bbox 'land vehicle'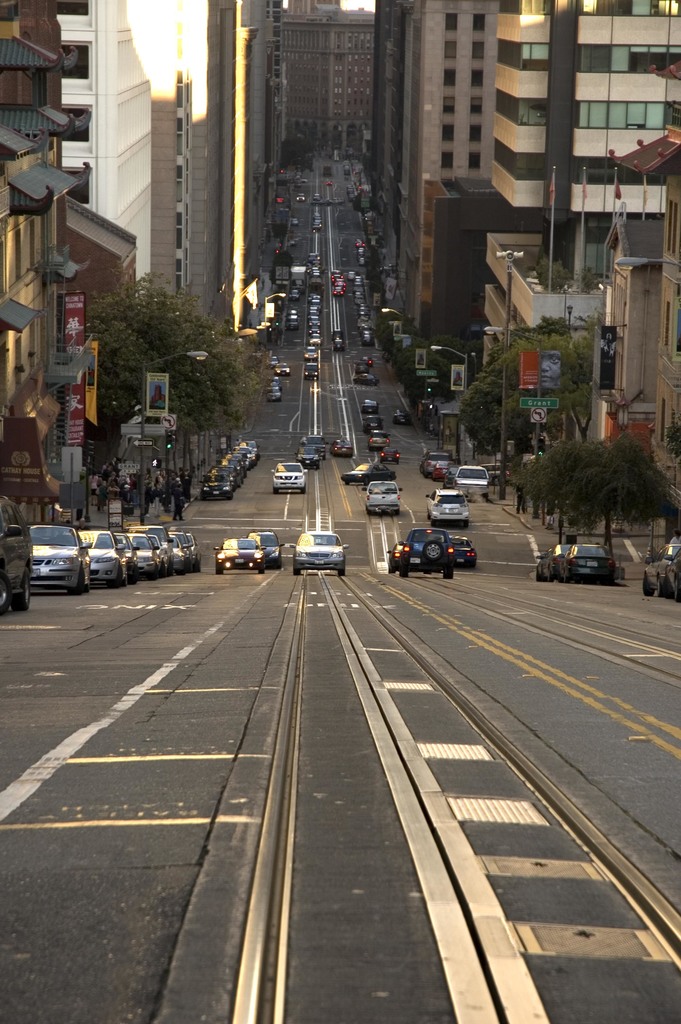
(290,164,309,189)
